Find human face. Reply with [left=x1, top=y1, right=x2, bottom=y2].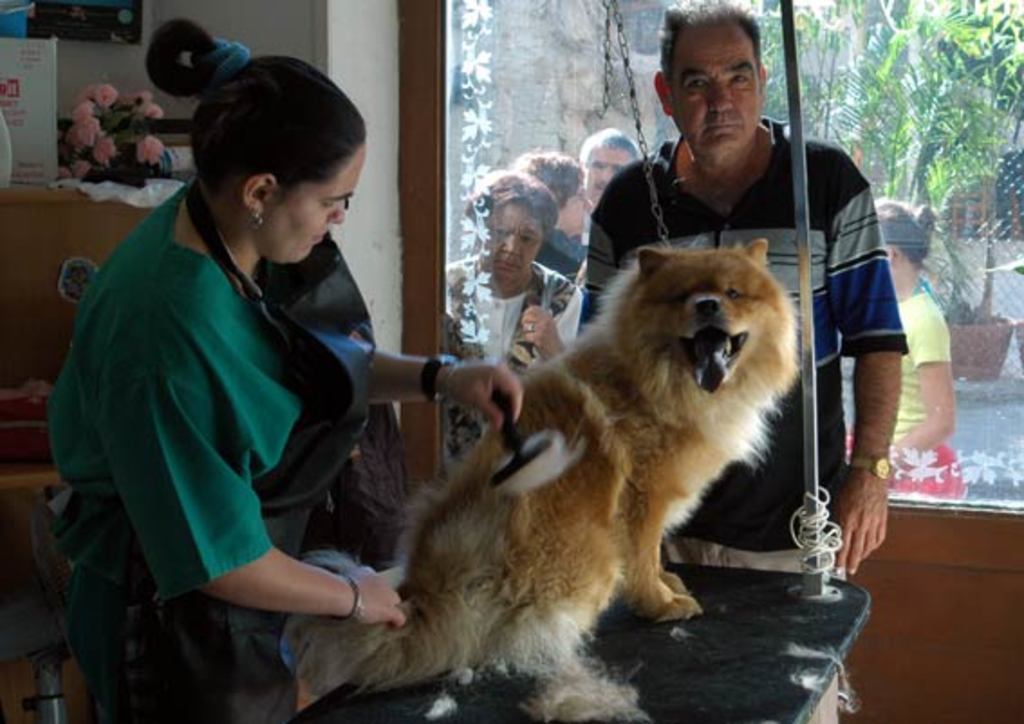
[left=249, top=146, right=356, bottom=265].
